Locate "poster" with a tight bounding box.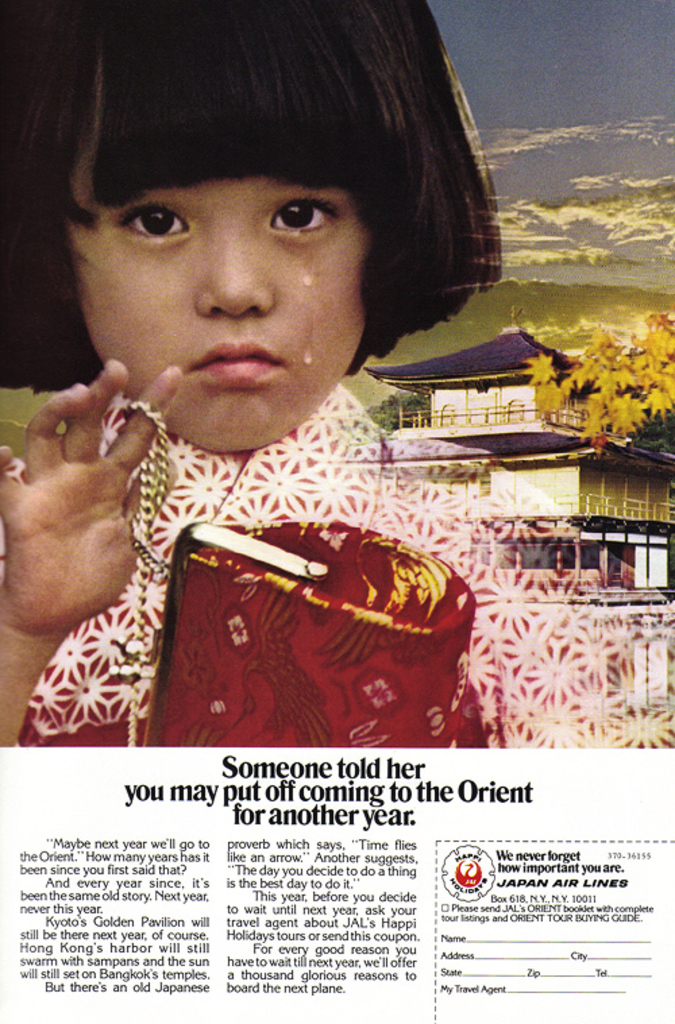
{"x1": 0, "y1": 0, "x2": 674, "y2": 1023}.
